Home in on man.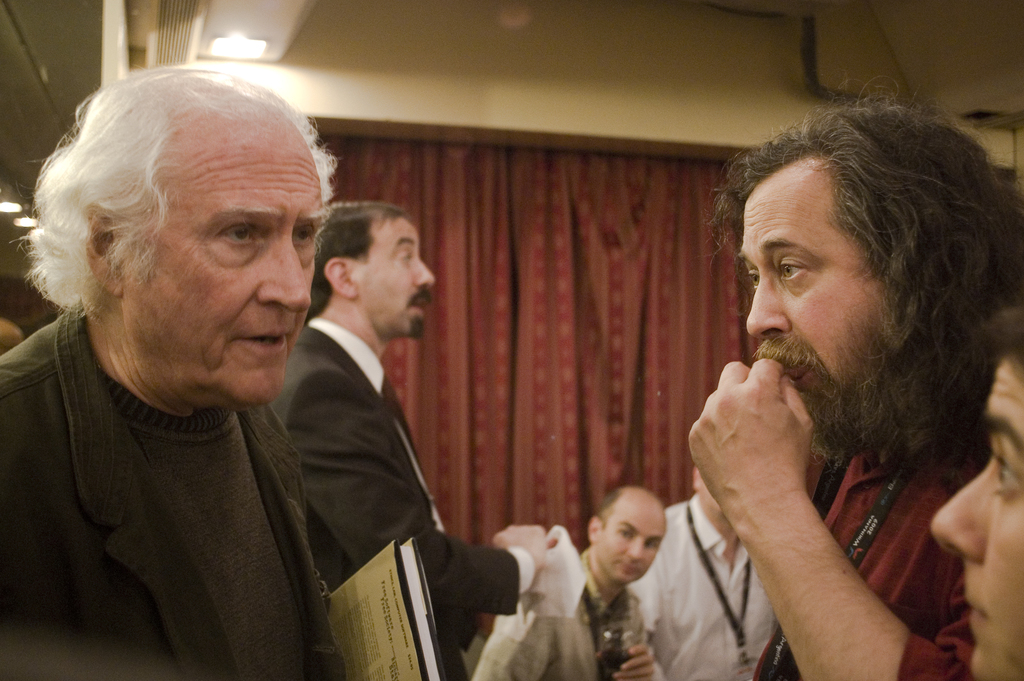
Homed in at BBox(634, 463, 781, 680).
